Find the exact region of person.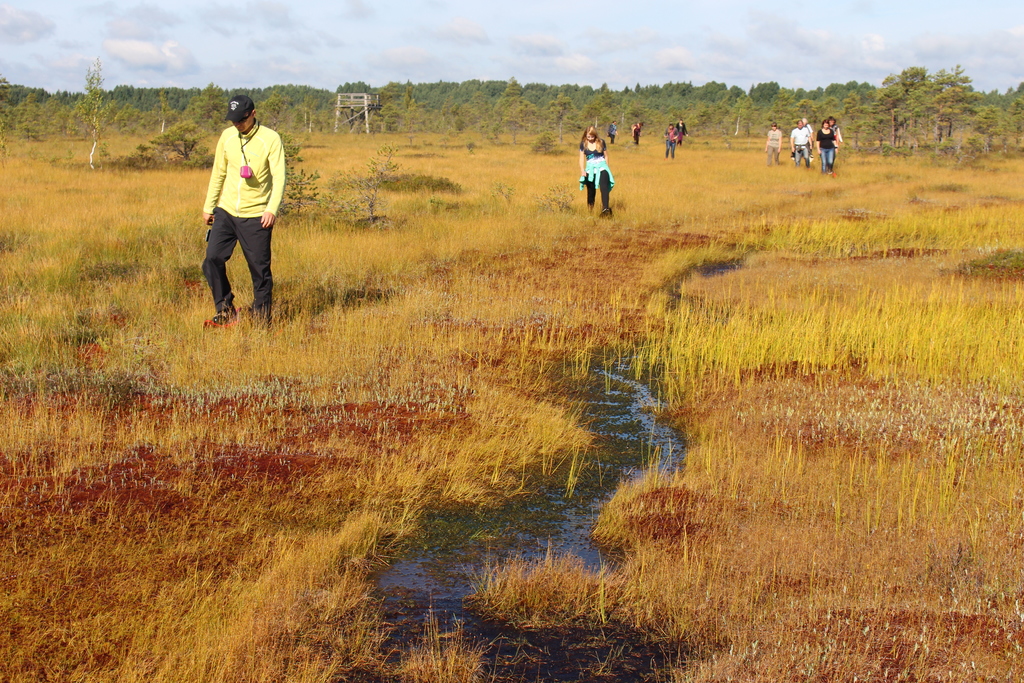
Exact region: Rect(581, 126, 619, 218).
